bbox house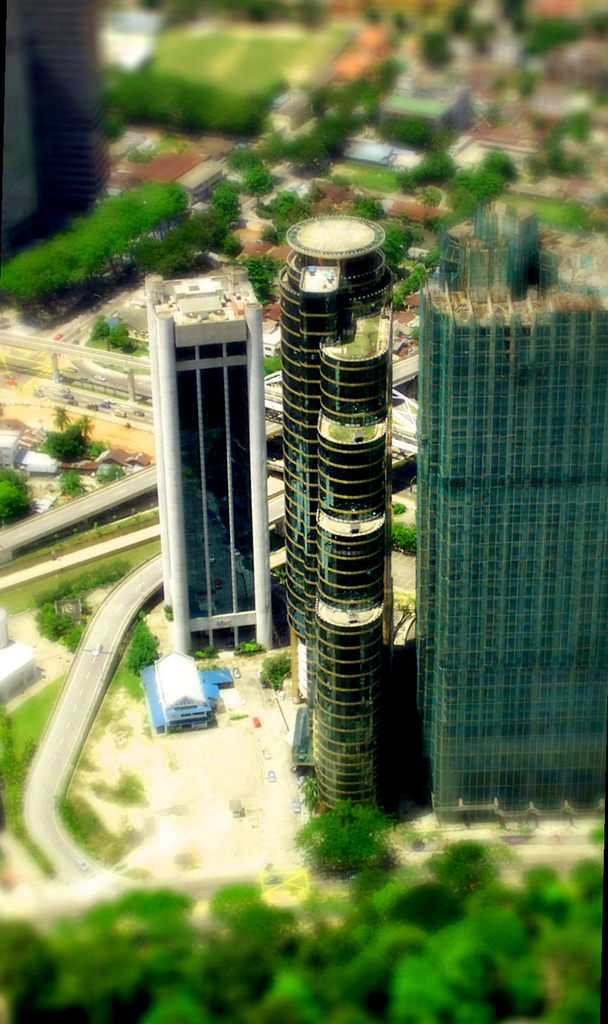
region(176, 149, 237, 204)
